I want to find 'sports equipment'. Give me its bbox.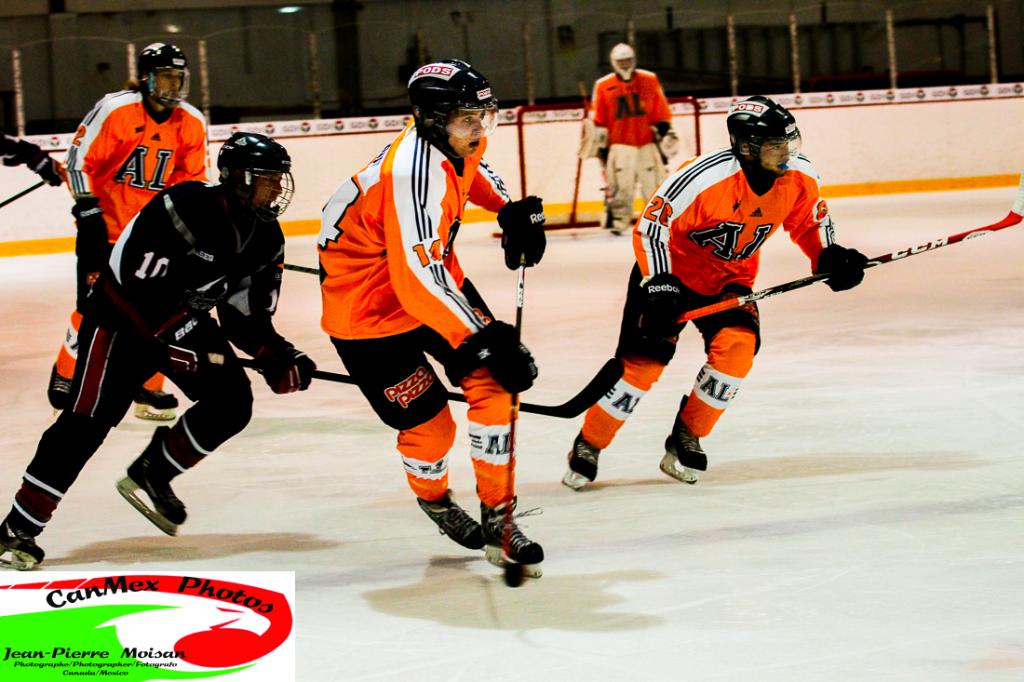
bbox=(636, 272, 689, 350).
